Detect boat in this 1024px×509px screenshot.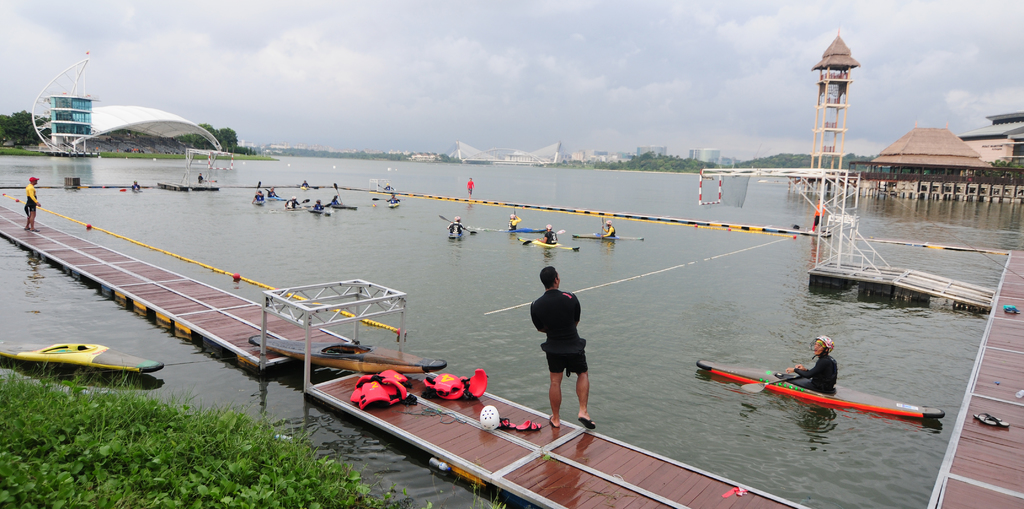
Detection: <box>308,207,329,218</box>.
